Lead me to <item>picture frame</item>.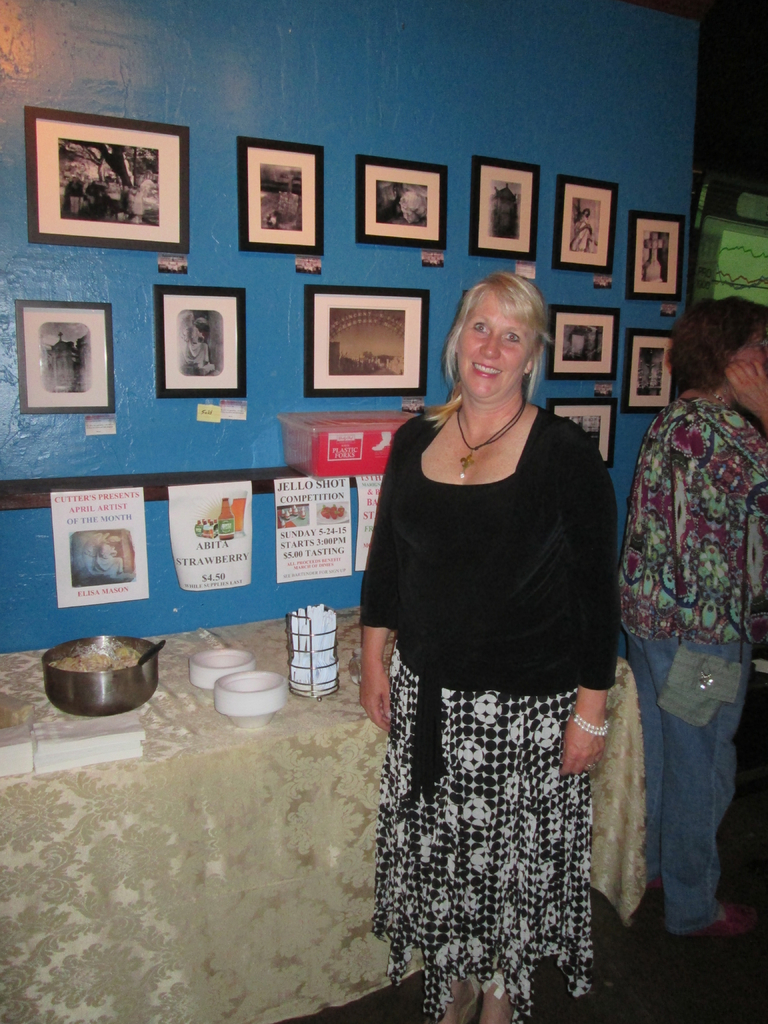
Lead to [x1=550, y1=304, x2=620, y2=379].
